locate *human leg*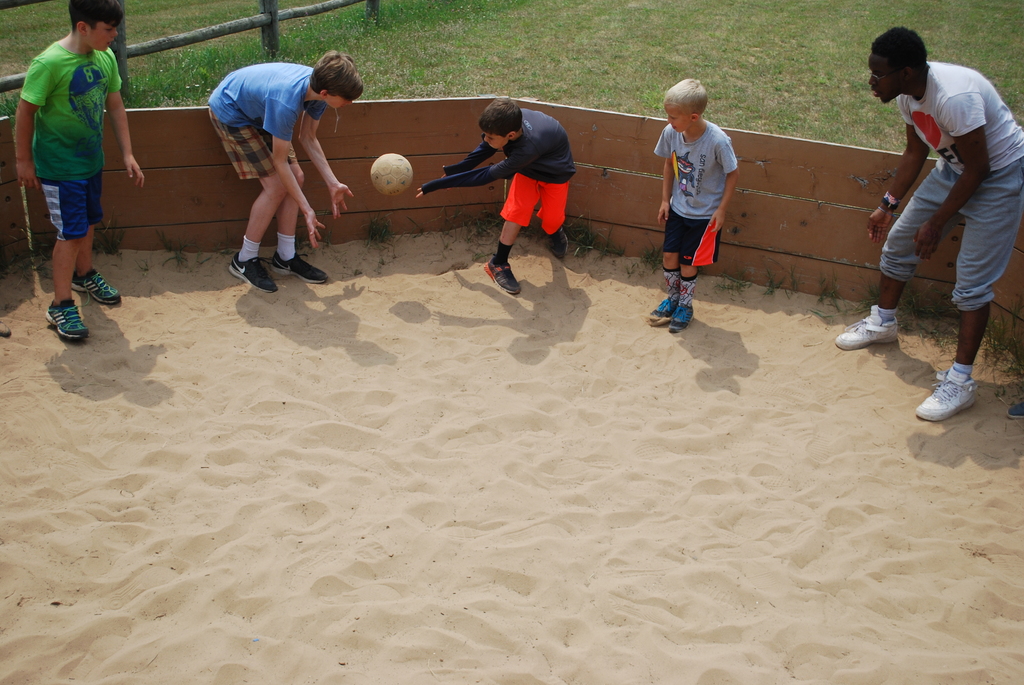
crop(837, 167, 957, 348)
